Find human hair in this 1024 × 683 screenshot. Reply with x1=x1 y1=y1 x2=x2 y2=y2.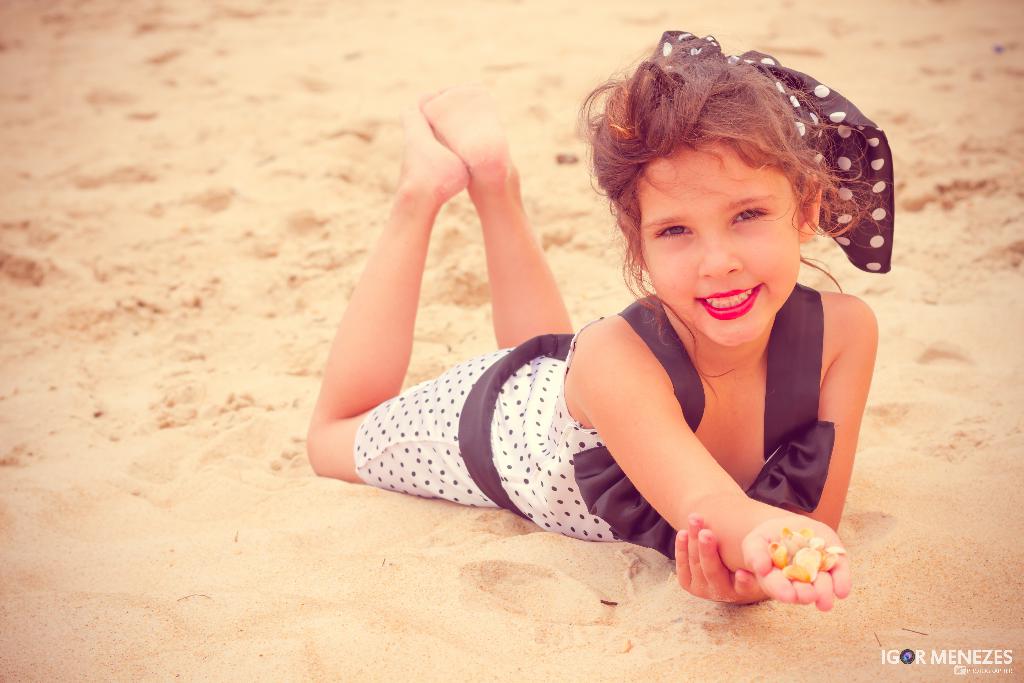
x1=589 y1=44 x2=868 y2=254.
